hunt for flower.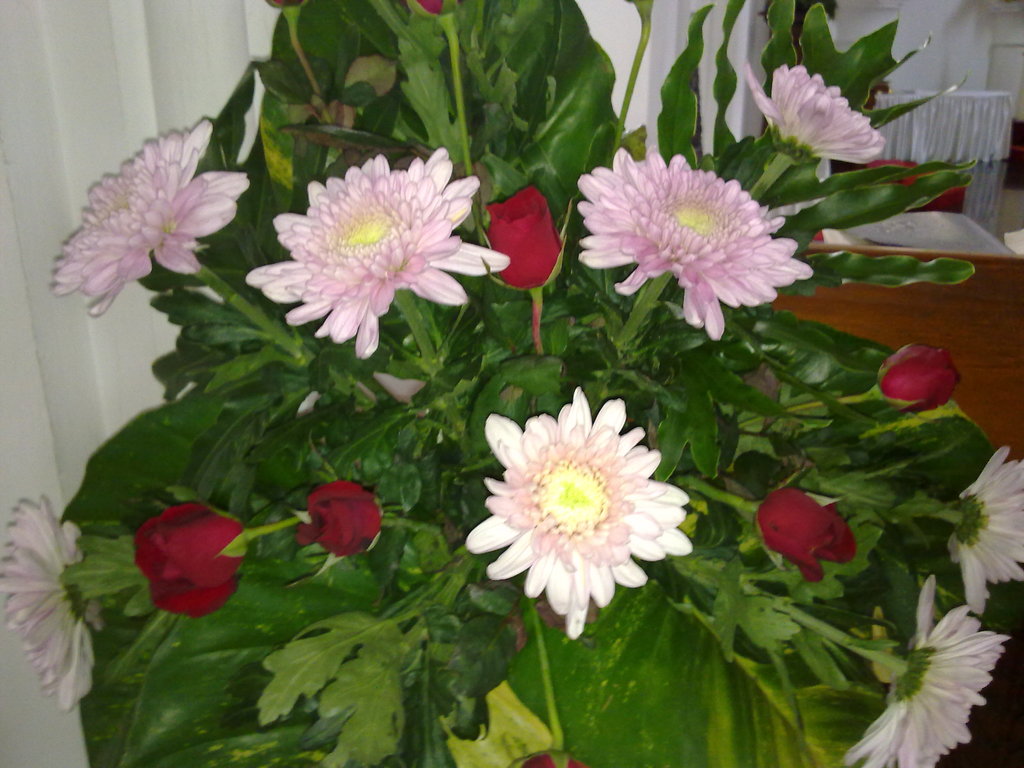
Hunted down at {"x1": 752, "y1": 488, "x2": 863, "y2": 587}.
